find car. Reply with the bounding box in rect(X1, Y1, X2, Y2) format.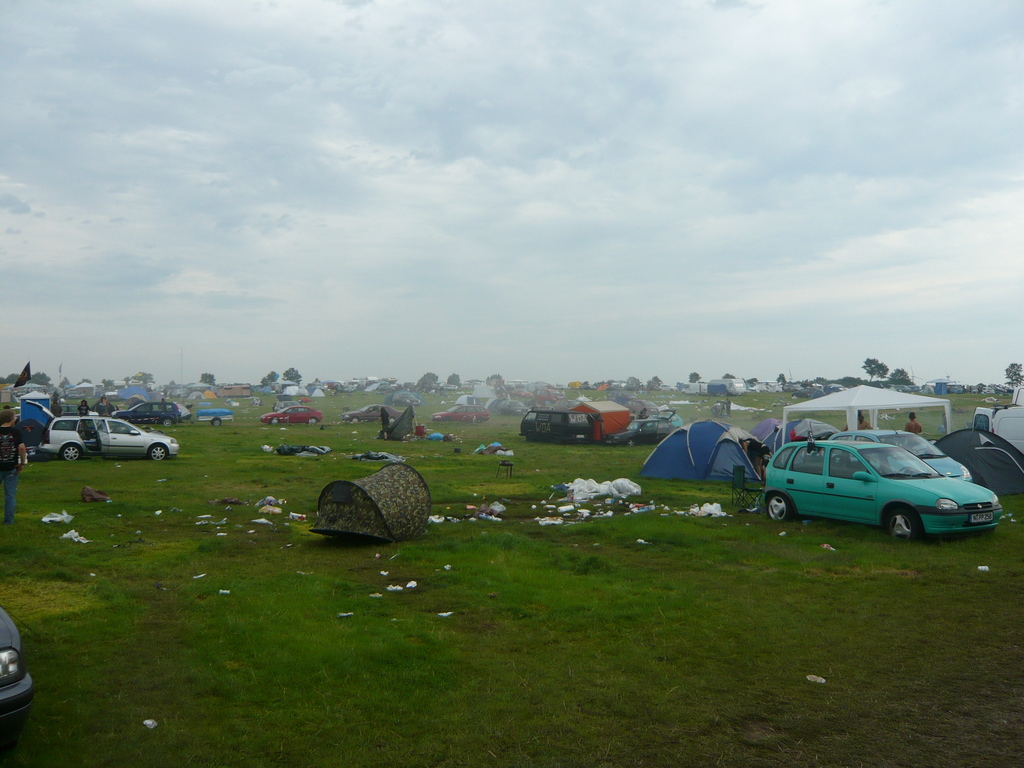
rect(831, 426, 975, 483).
